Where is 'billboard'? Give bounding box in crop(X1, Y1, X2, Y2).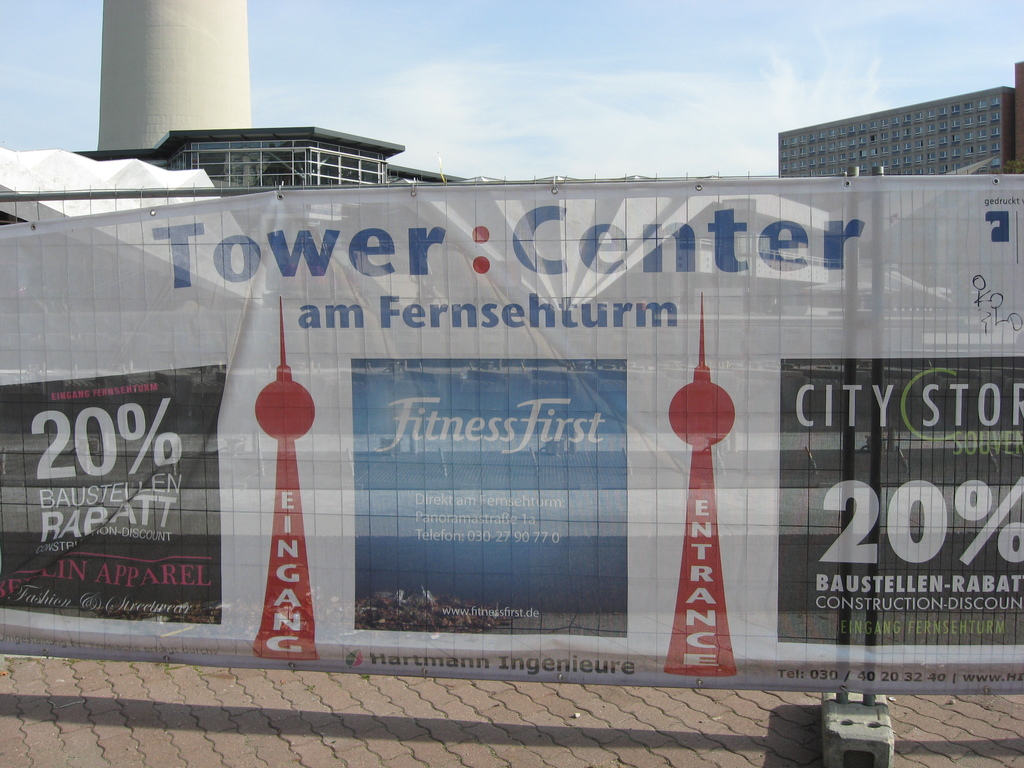
crop(0, 181, 1023, 688).
